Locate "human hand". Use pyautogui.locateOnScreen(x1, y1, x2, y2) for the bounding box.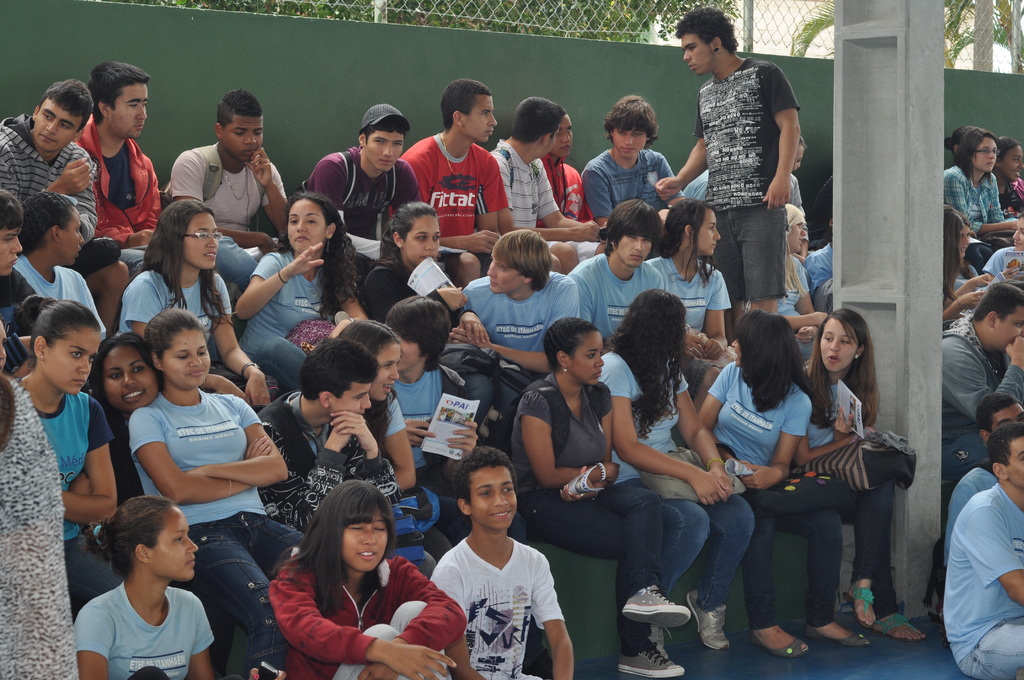
pyautogui.locateOnScreen(969, 273, 995, 287).
